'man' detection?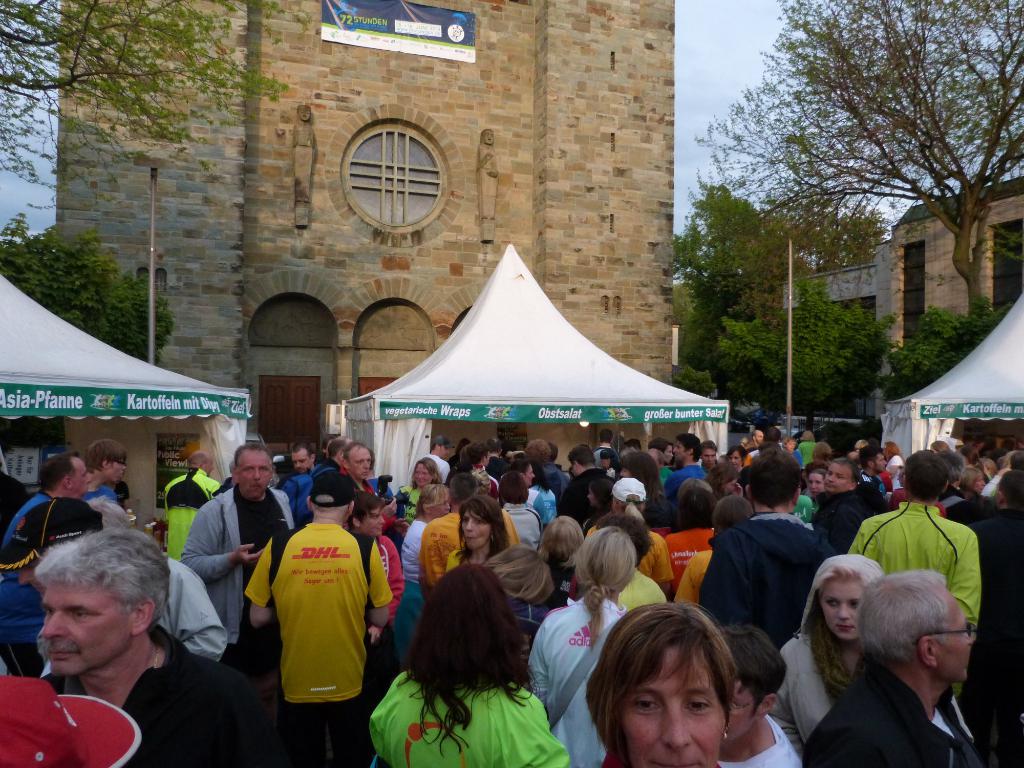
(814, 460, 866, 552)
